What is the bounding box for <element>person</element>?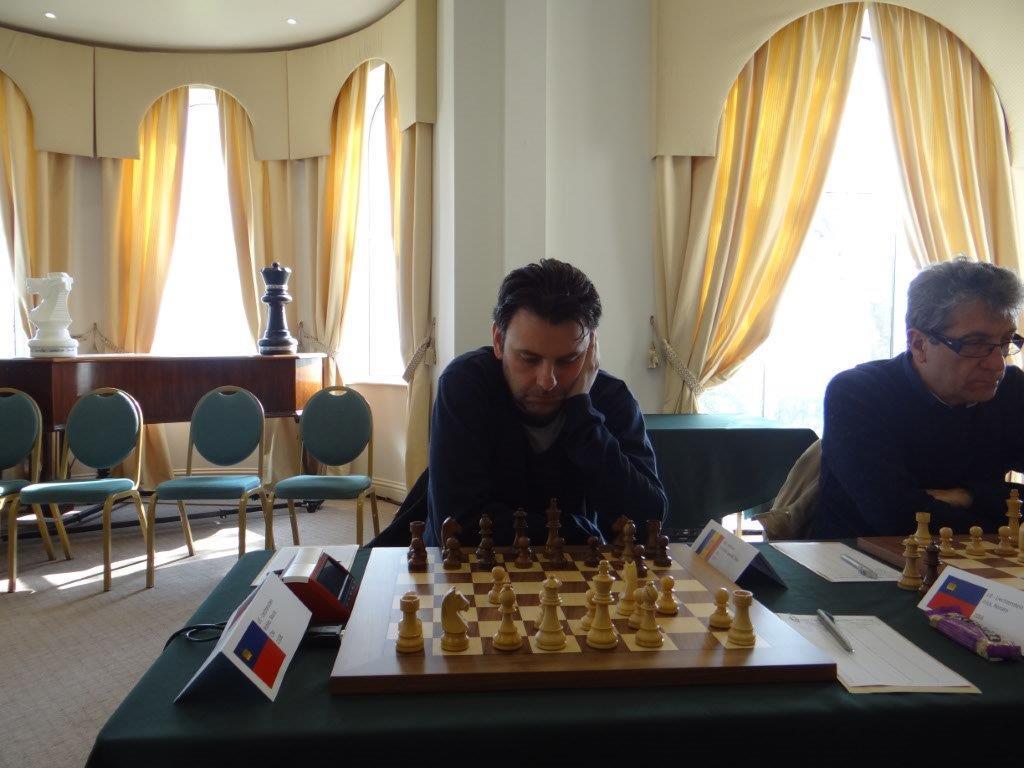
[403,246,683,587].
